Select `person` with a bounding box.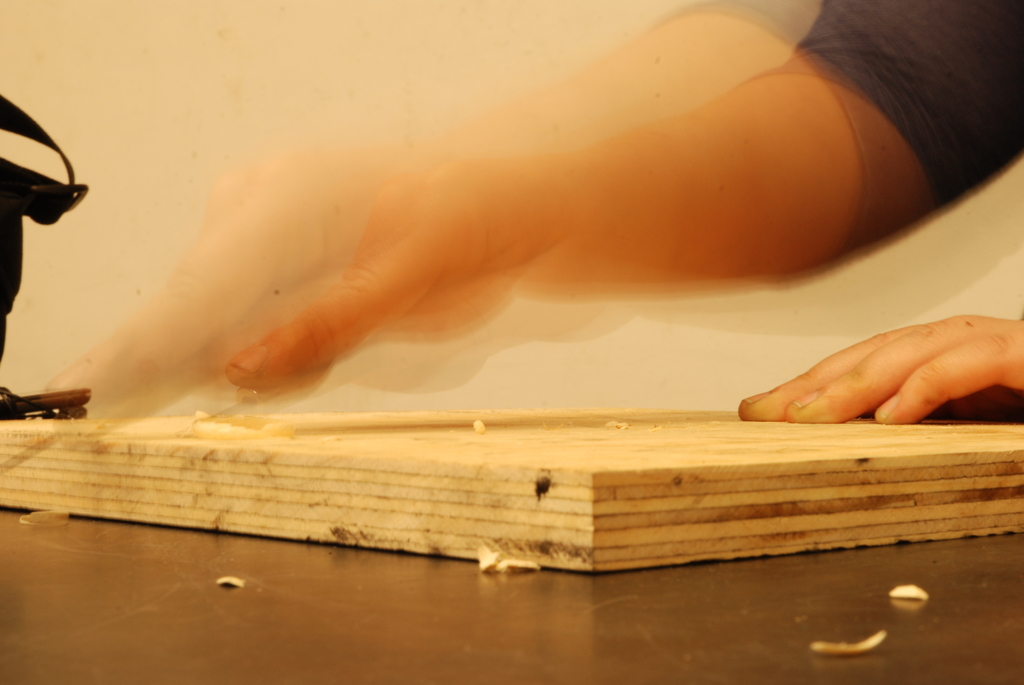
pyautogui.locateOnScreen(47, 0, 1023, 432).
